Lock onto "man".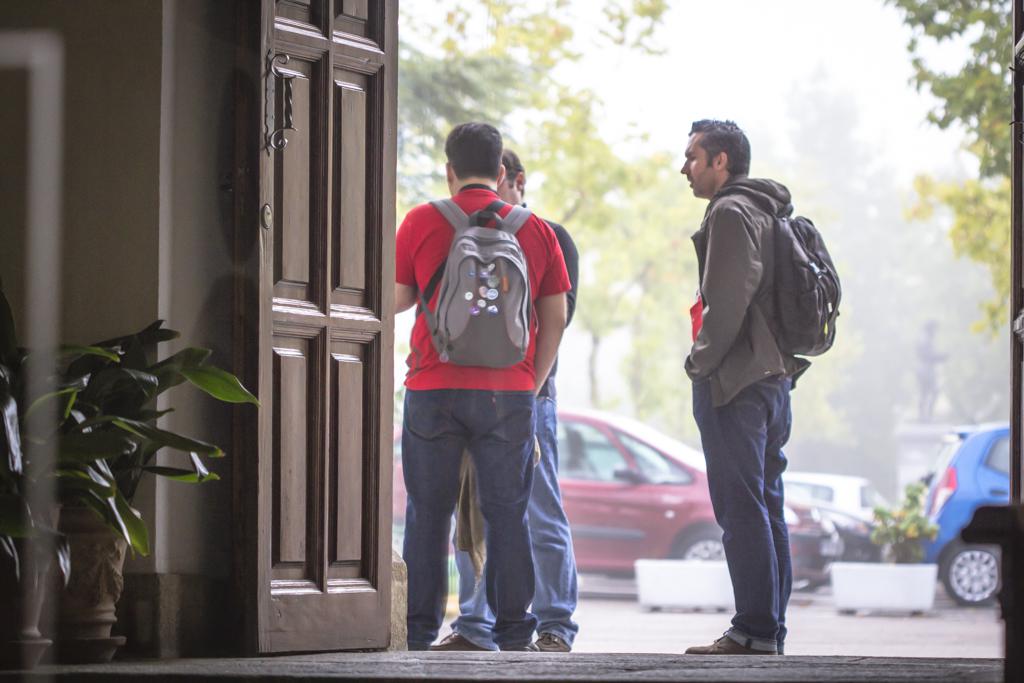
Locked: box=[672, 118, 814, 656].
